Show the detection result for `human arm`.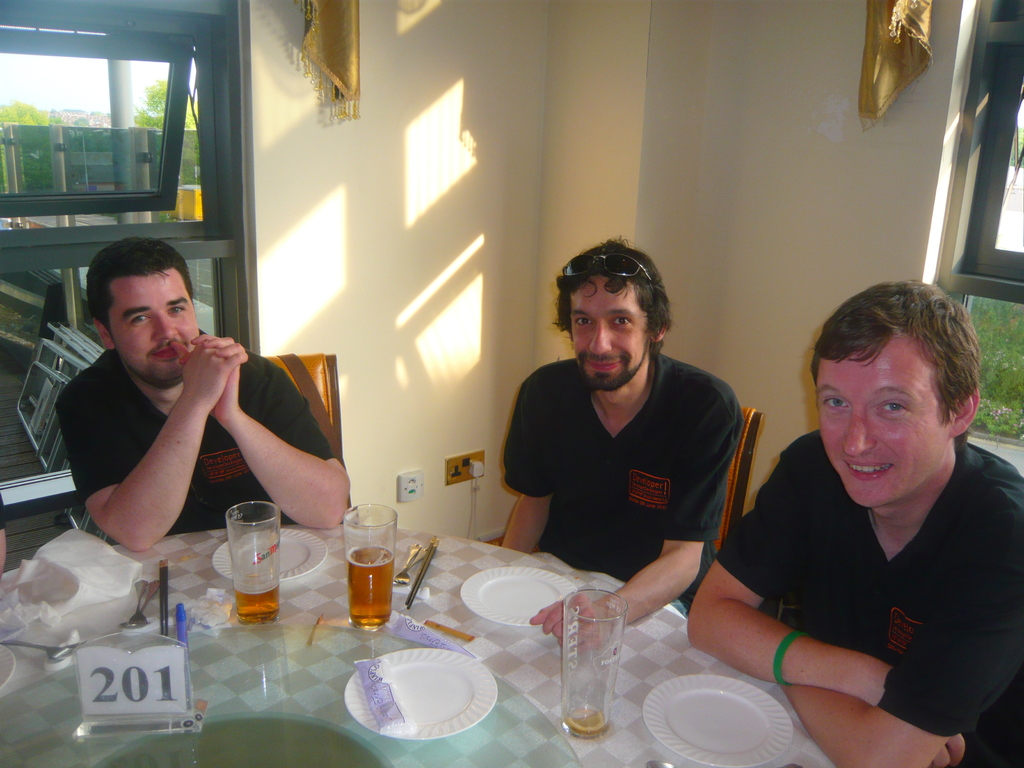
locate(788, 495, 1023, 767).
